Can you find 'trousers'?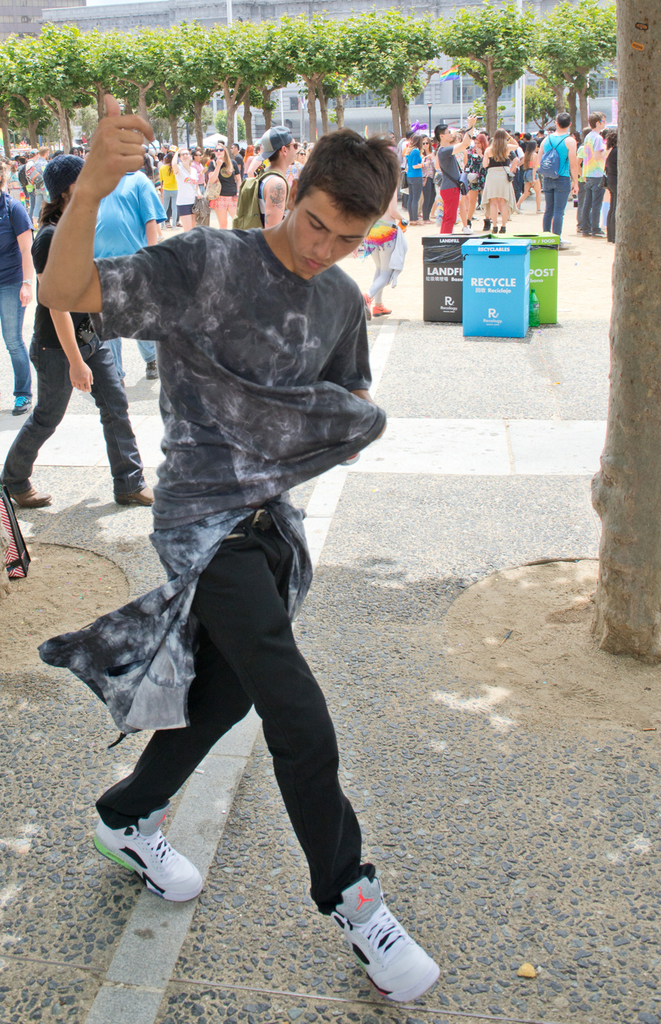
Yes, bounding box: [x1=113, y1=414, x2=362, y2=894].
